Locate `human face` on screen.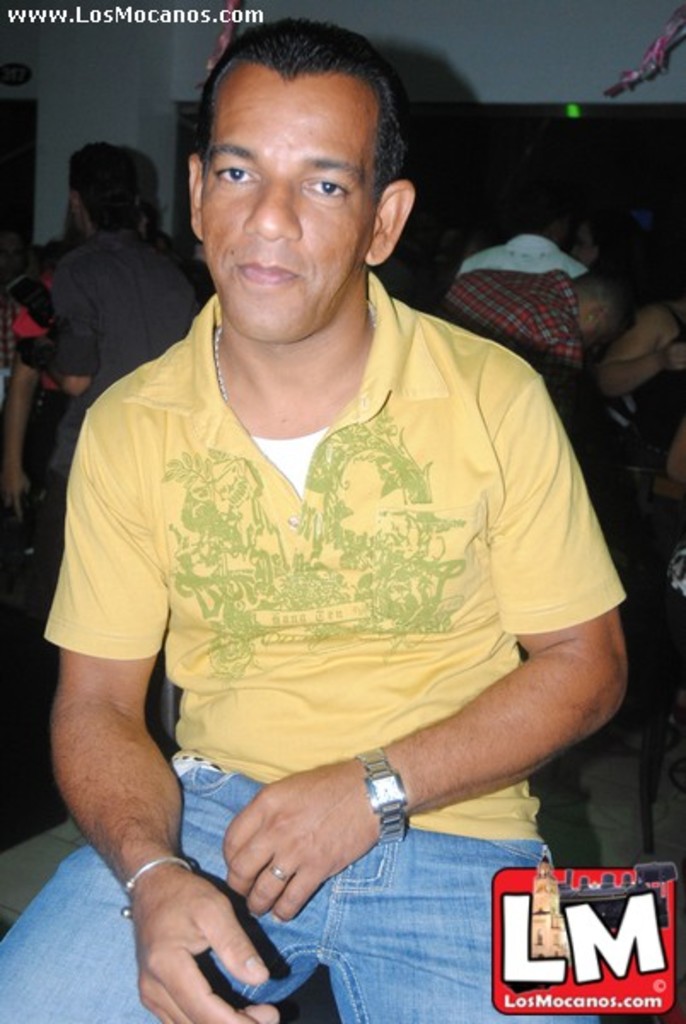
On screen at left=184, top=56, right=382, bottom=338.
